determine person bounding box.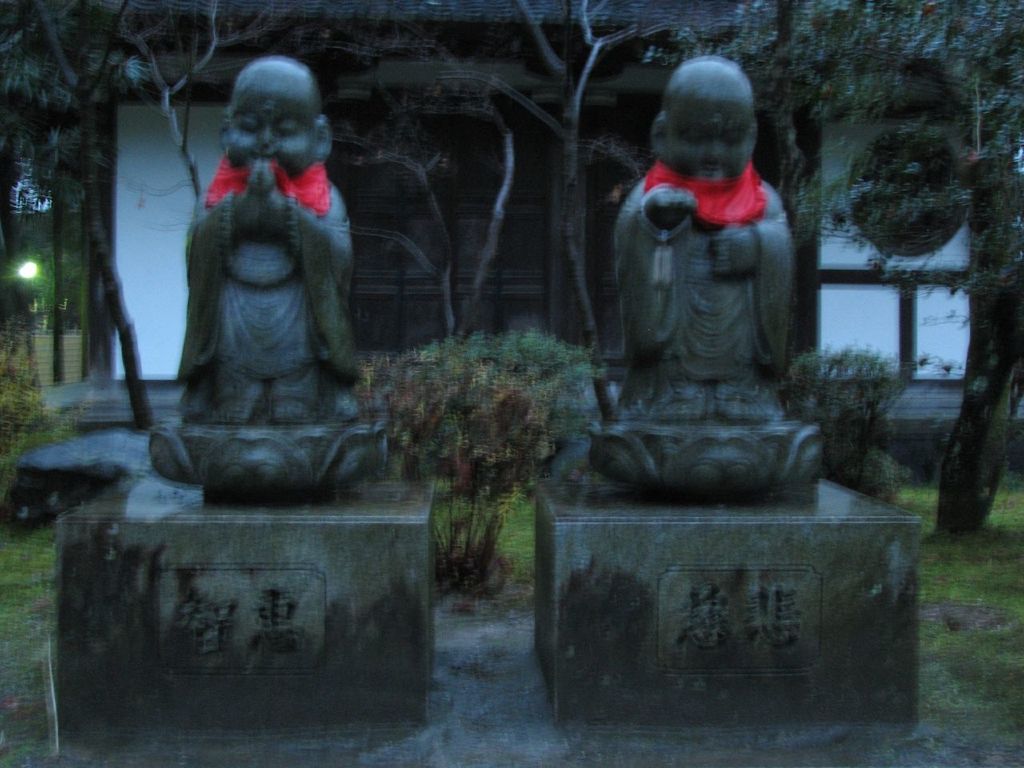
Determined: rect(147, 43, 376, 517).
